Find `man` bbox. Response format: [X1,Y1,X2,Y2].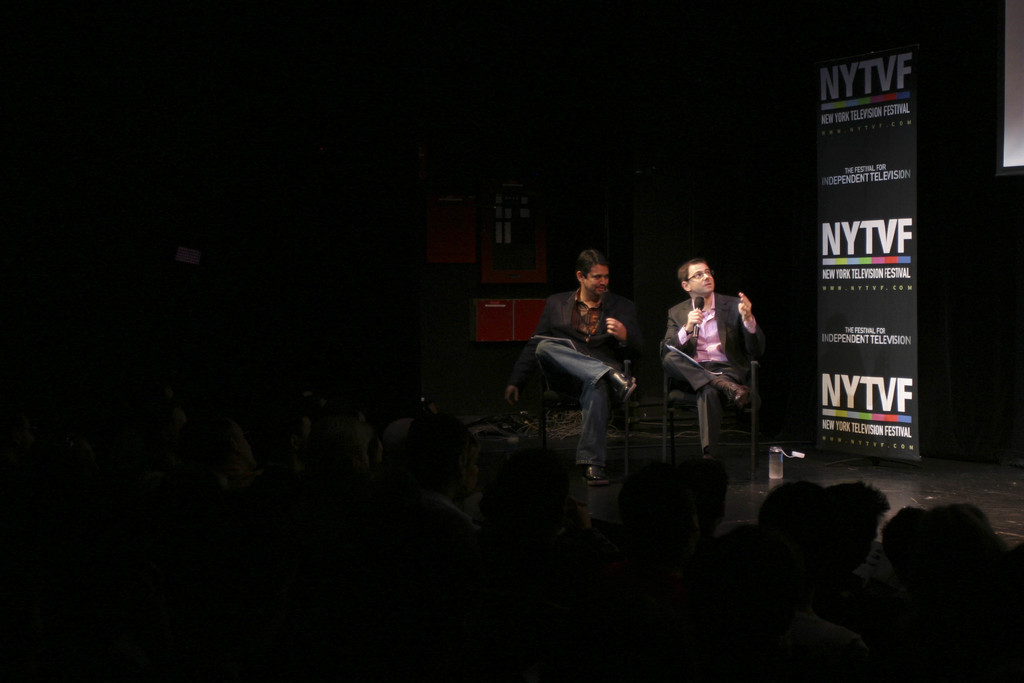
[526,263,665,492].
